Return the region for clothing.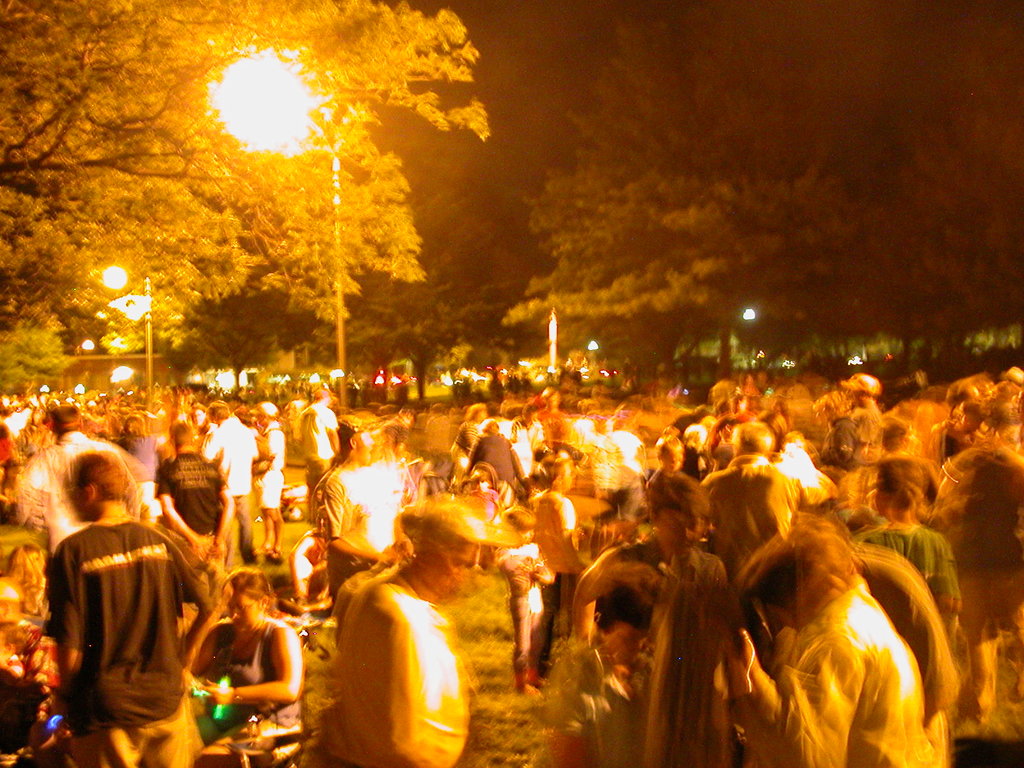
<region>709, 447, 831, 560</region>.
